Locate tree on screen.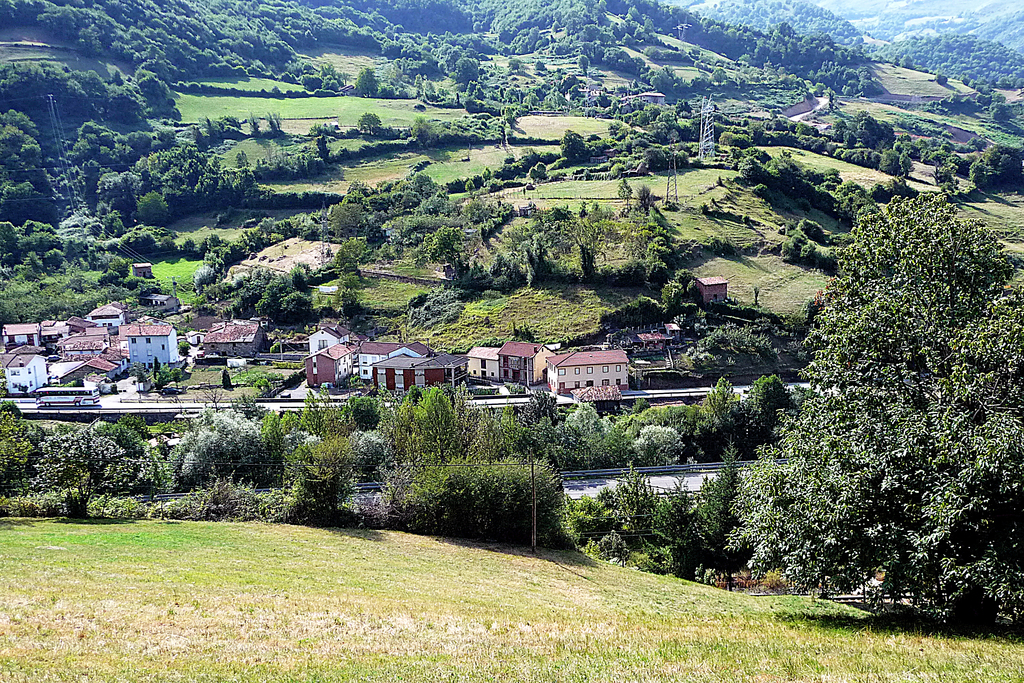
On screen at [472,399,522,458].
